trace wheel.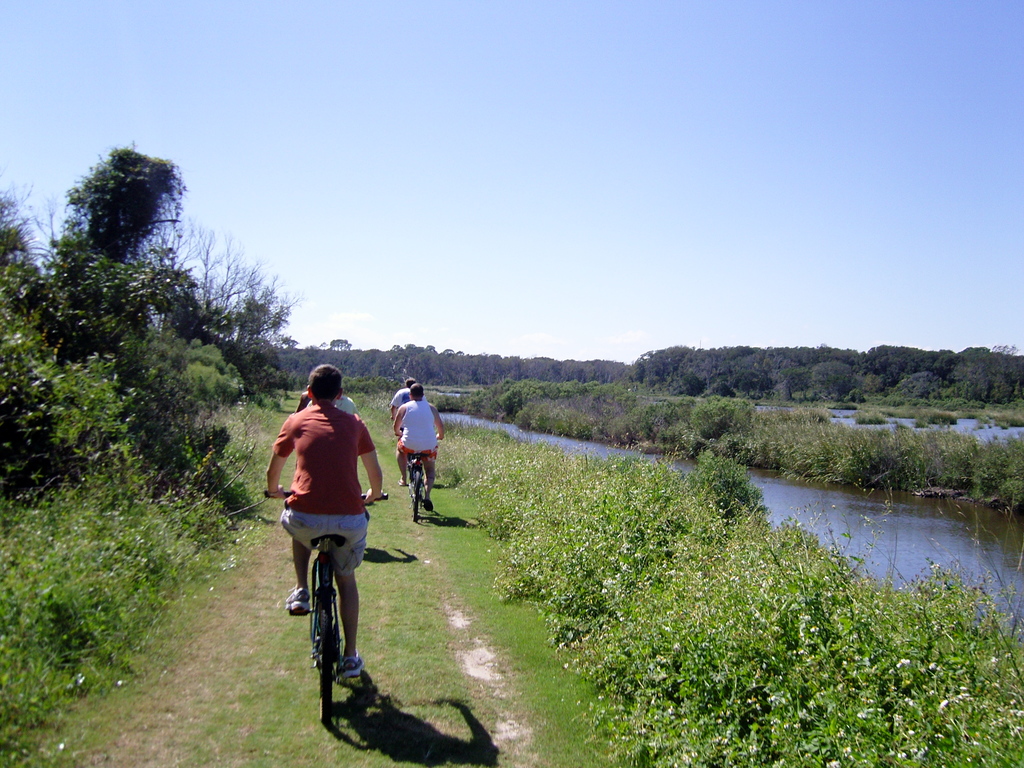
Traced to 412/470/425/519.
